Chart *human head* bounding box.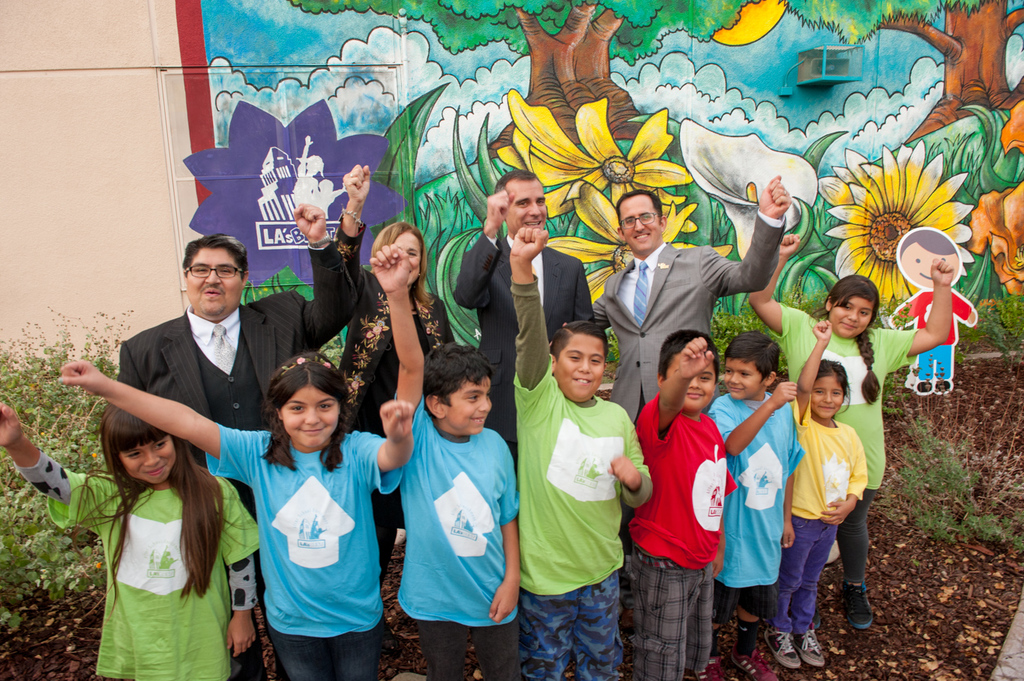
Charted: left=807, top=356, right=850, bottom=419.
